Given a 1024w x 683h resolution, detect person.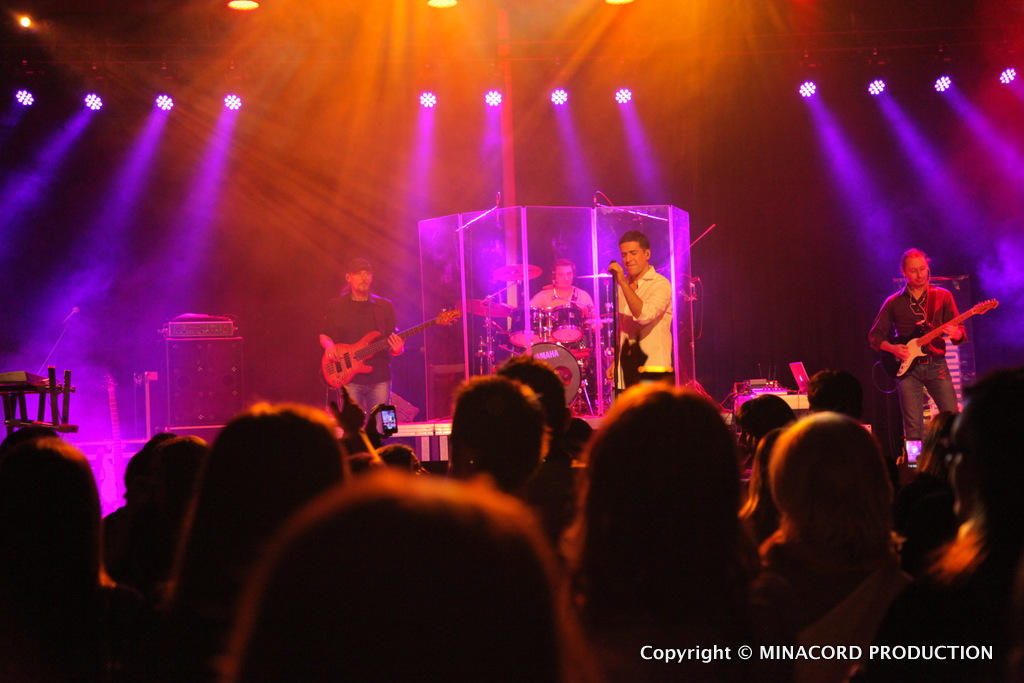
l=319, t=259, r=403, b=416.
